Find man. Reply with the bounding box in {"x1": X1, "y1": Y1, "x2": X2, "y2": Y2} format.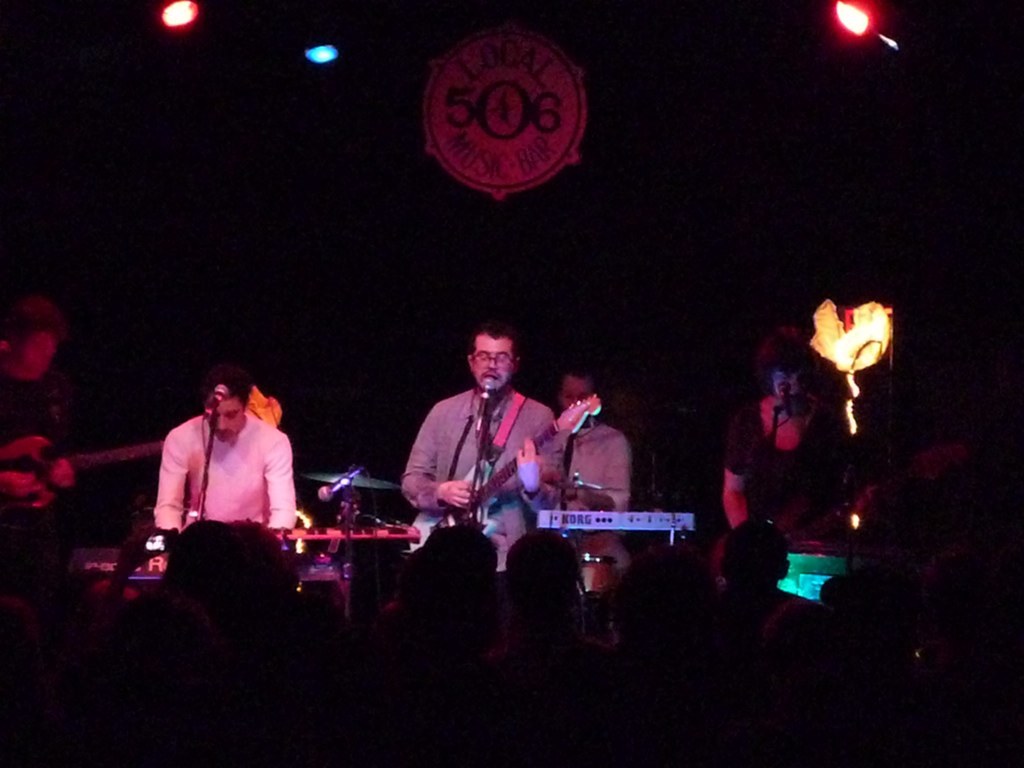
{"x1": 152, "y1": 362, "x2": 293, "y2": 532}.
